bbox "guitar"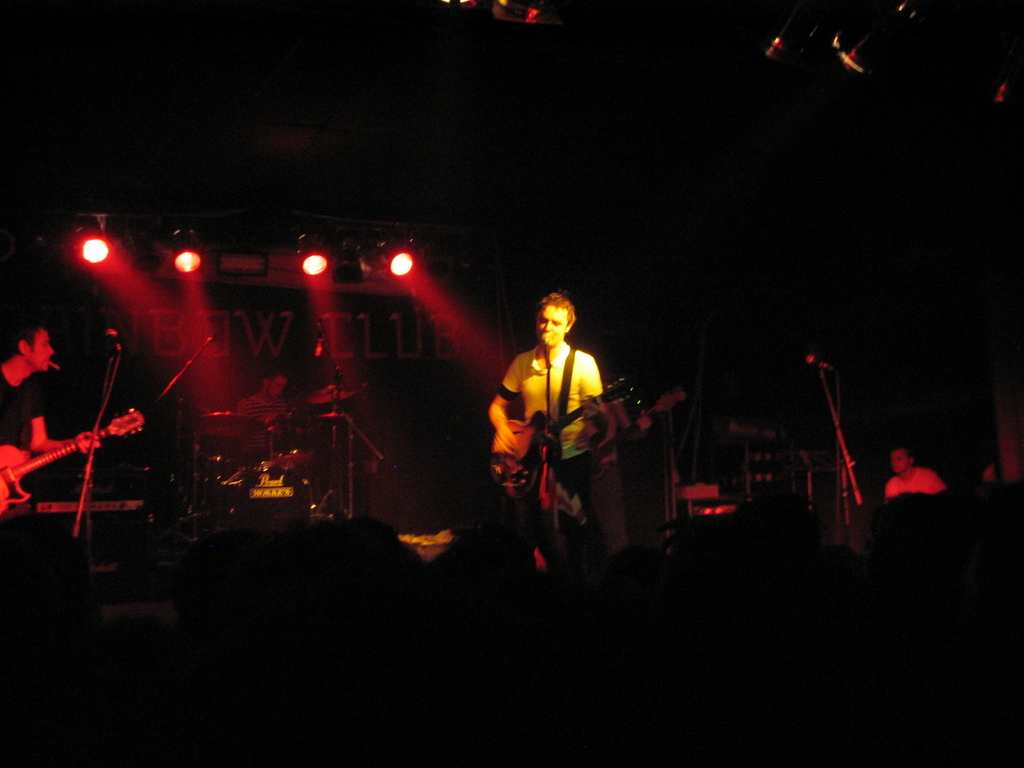
BBox(490, 343, 656, 485)
